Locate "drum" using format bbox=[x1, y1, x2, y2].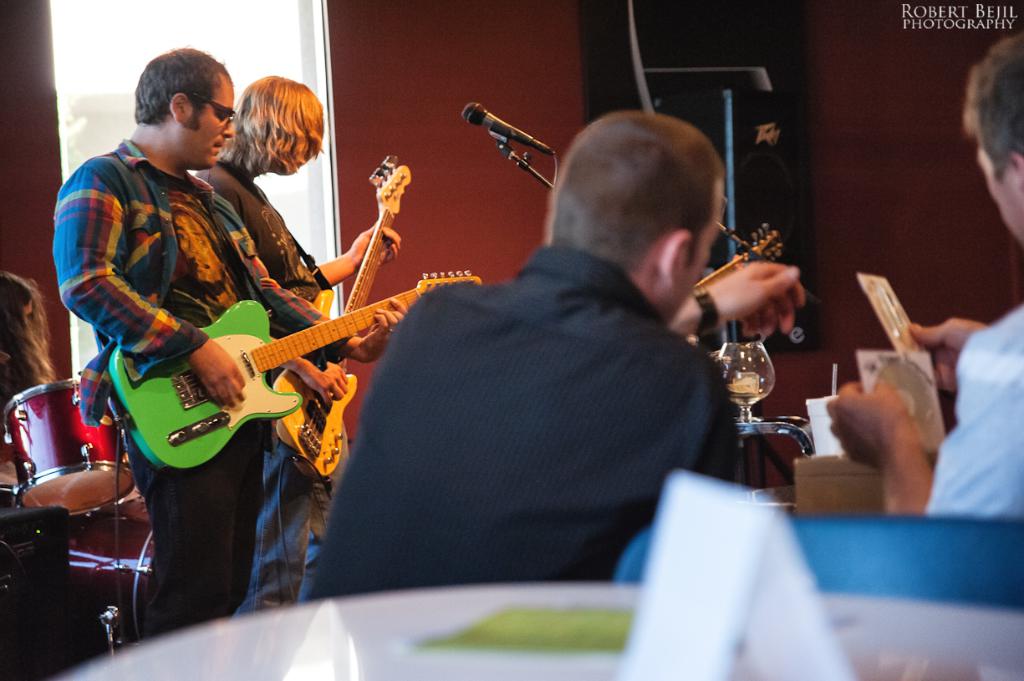
bbox=[73, 490, 153, 668].
